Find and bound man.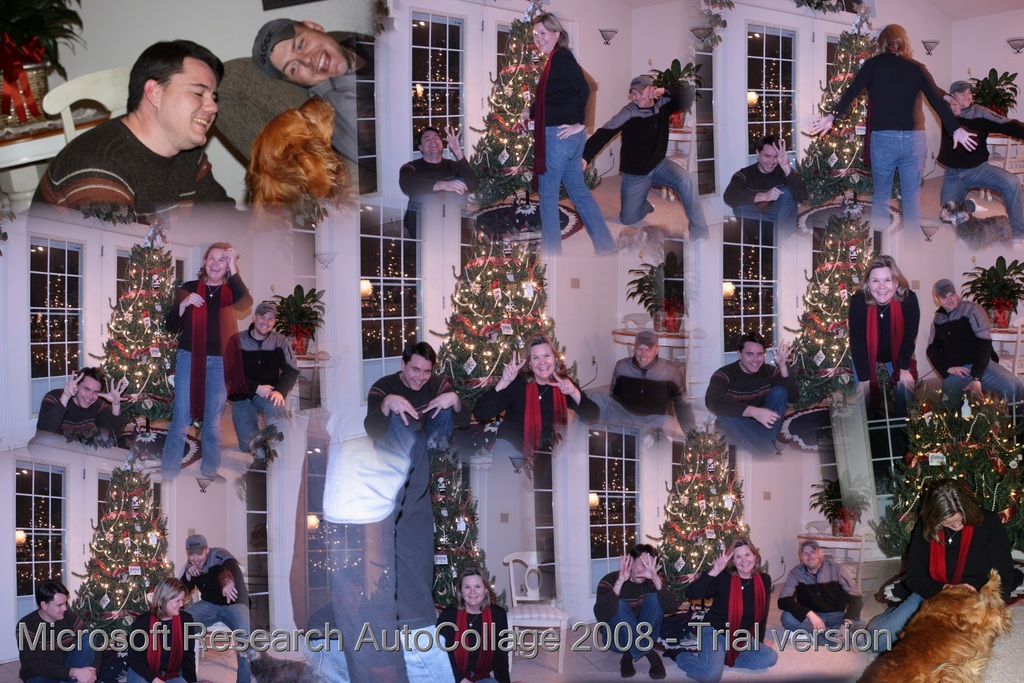
Bound: region(934, 80, 1023, 239).
